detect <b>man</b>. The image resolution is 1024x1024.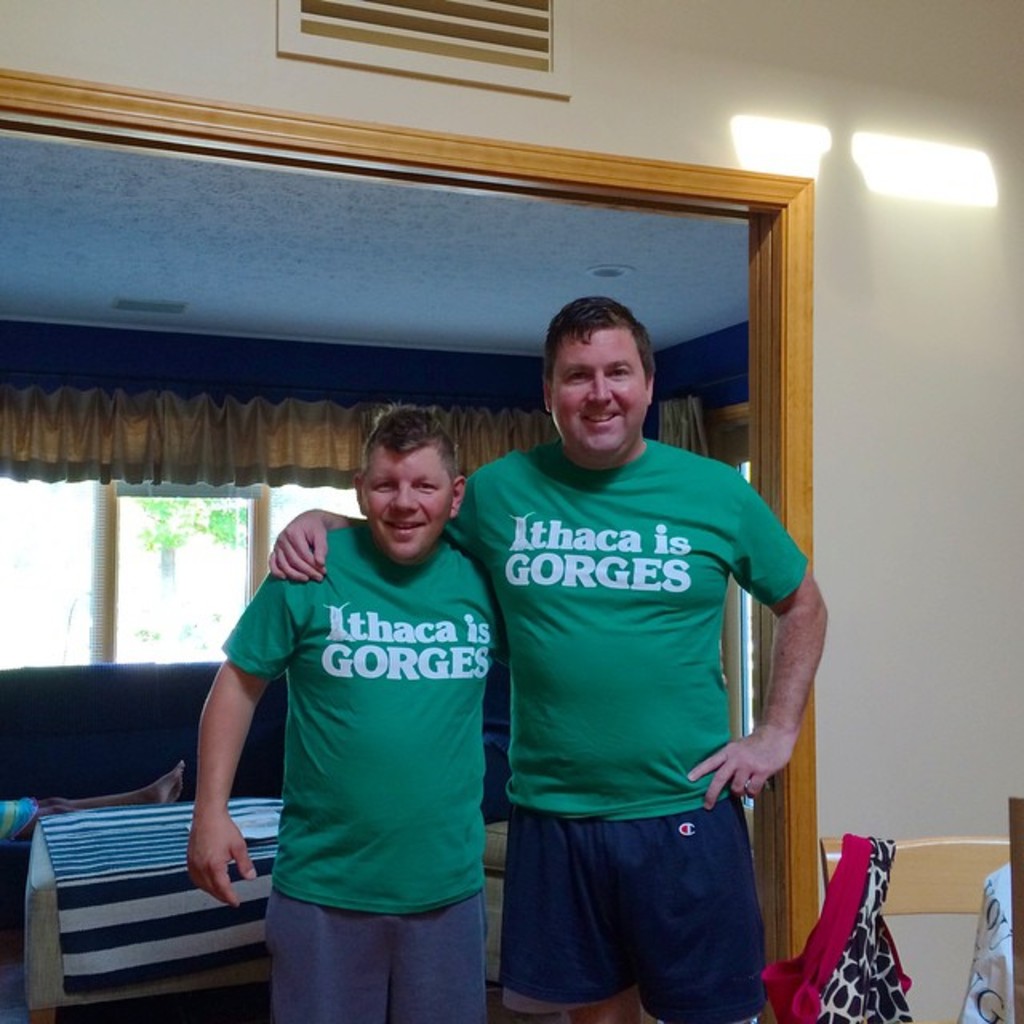
(266,293,827,1021).
